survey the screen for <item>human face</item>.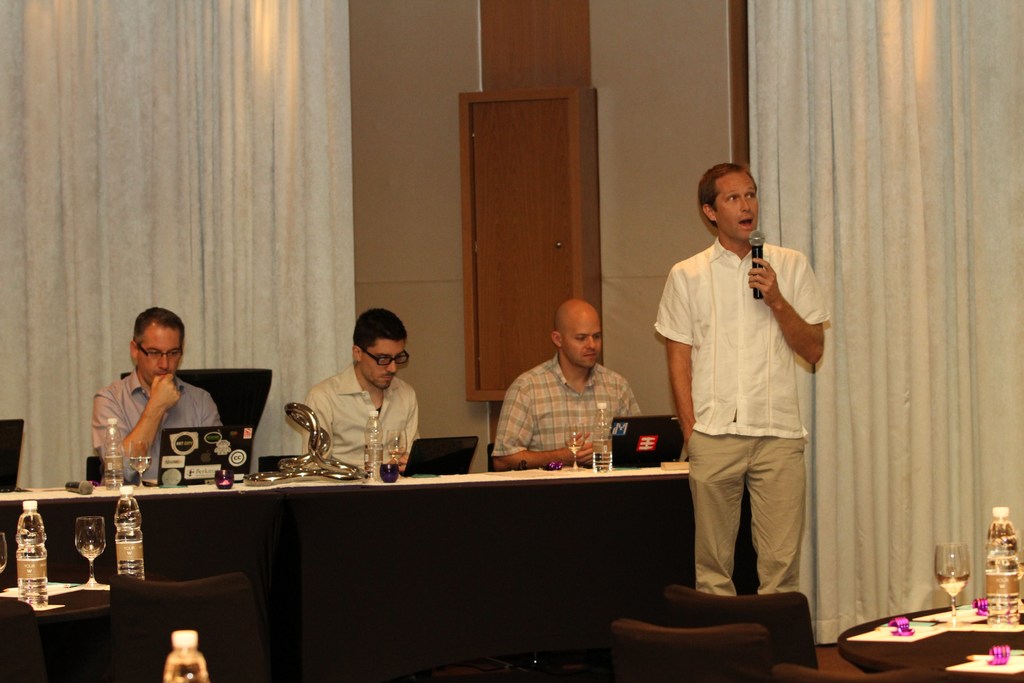
Survey found: detection(717, 170, 764, 243).
